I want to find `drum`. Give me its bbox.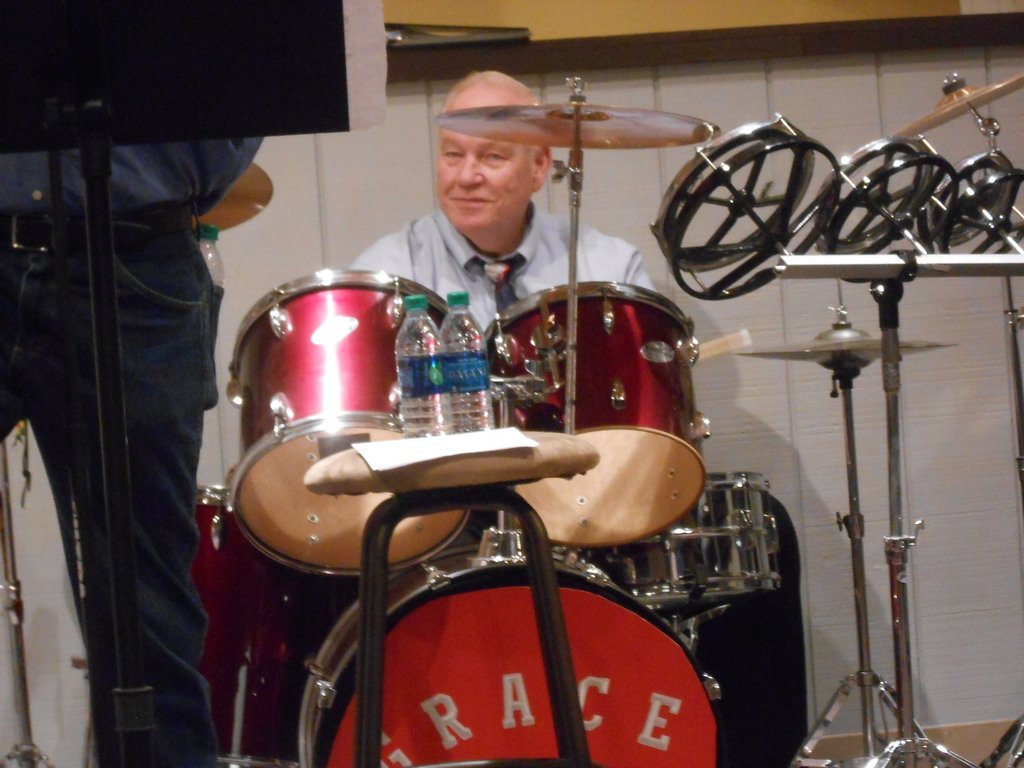
x1=480 y1=278 x2=711 y2=549.
